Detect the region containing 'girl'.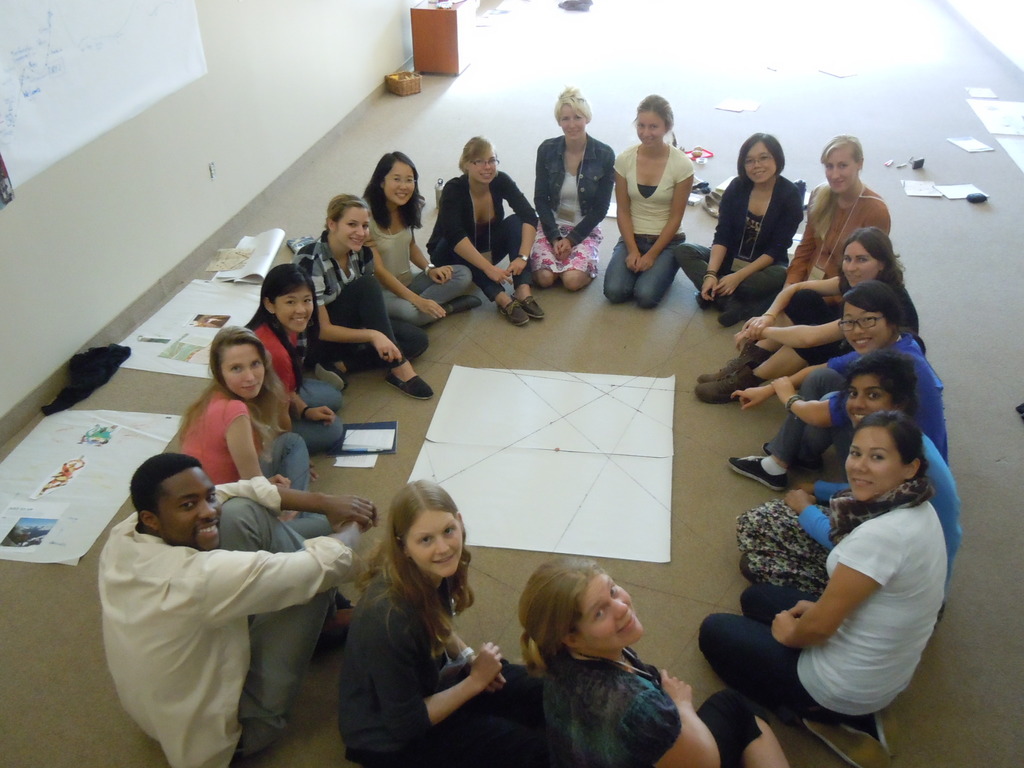
(292,187,426,395).
